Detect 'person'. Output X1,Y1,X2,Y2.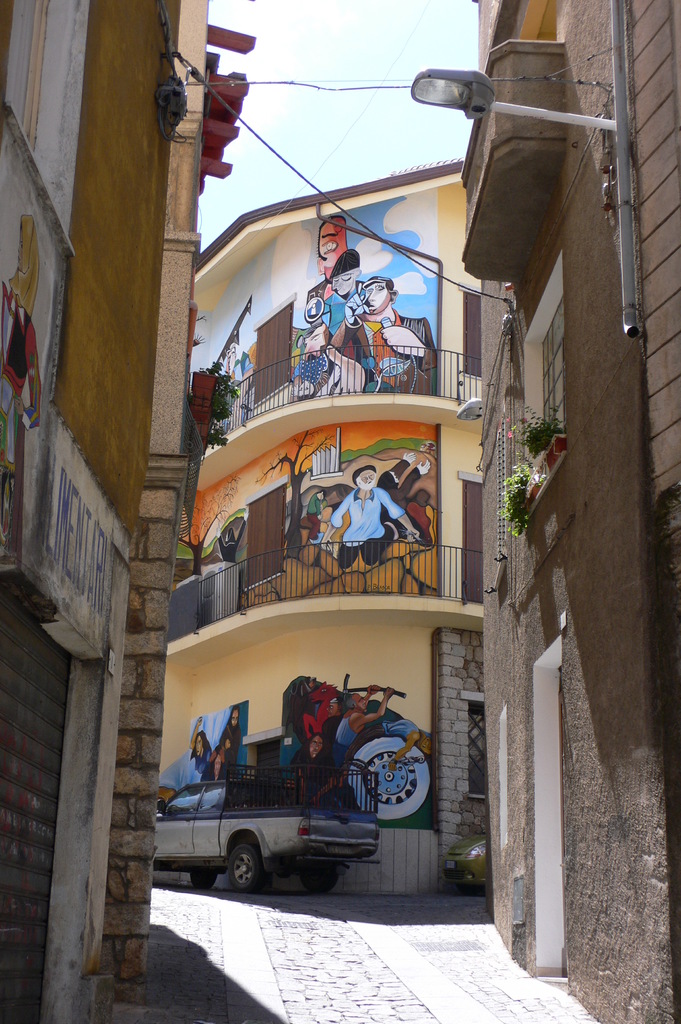
331,691,390,778.
